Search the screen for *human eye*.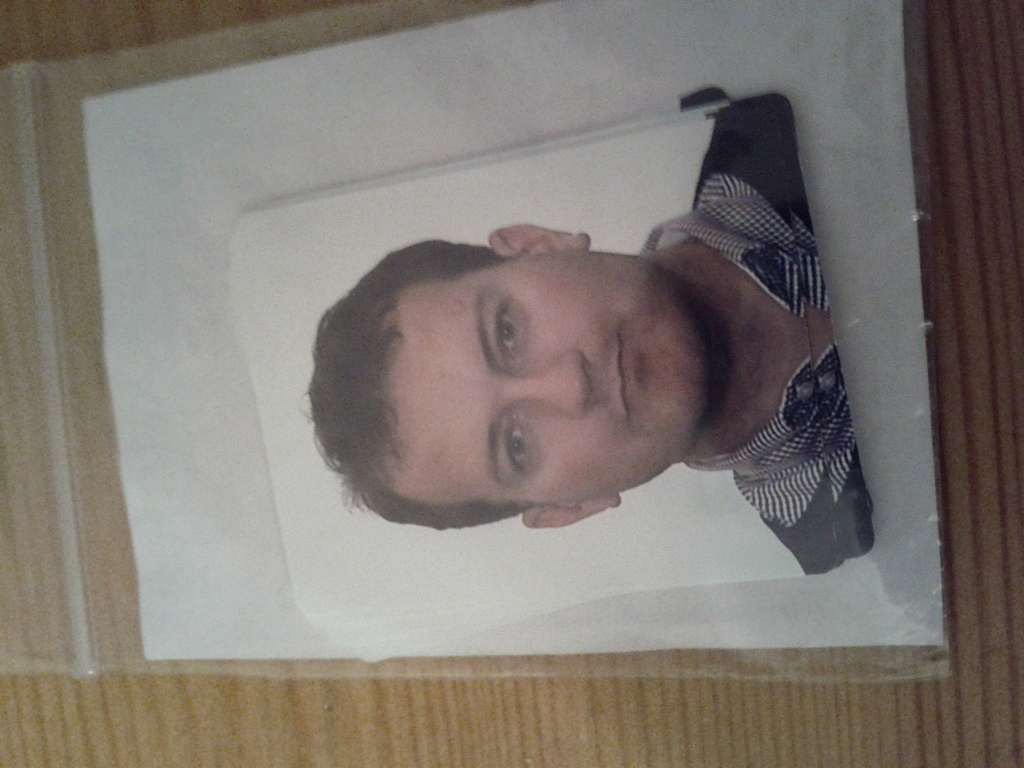
Found at locate(488, 291, 527, 358).
